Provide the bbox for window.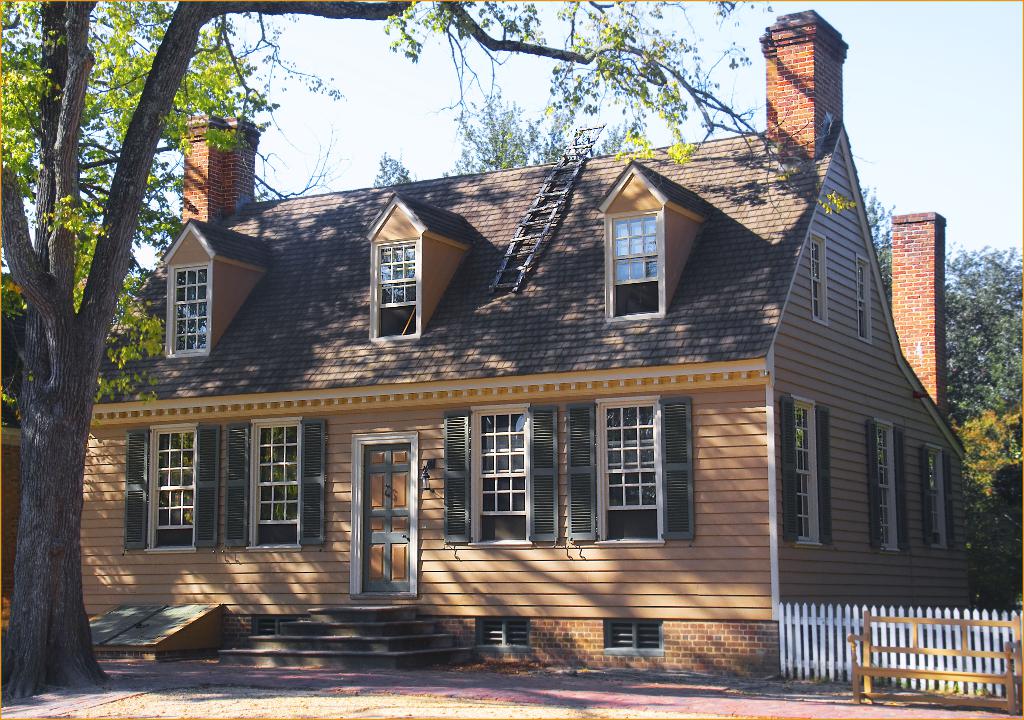
bbox=(253, 420, 295, 545).
